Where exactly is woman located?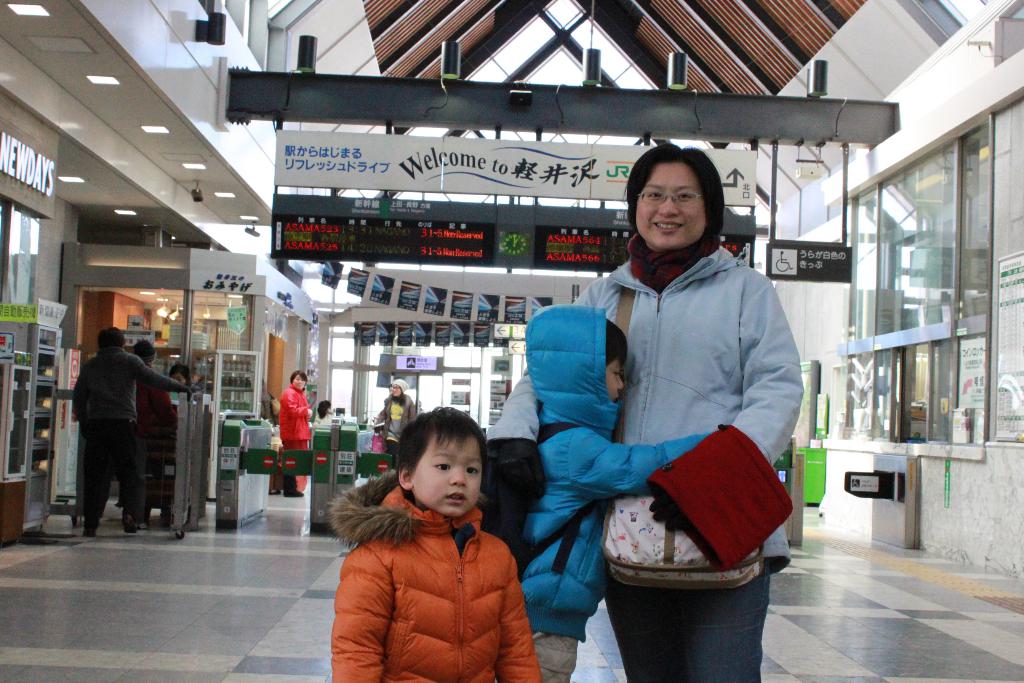
Its bounding box is select_region(268, 366, 305, 504).
